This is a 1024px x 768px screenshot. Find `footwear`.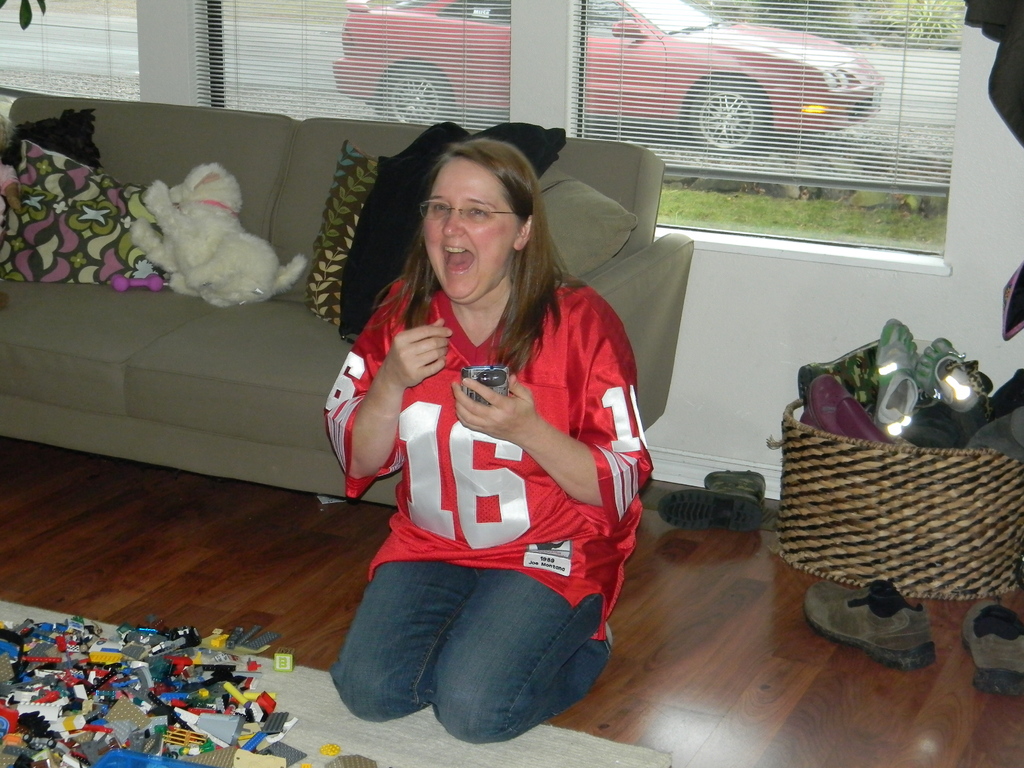
Bounding box: Rect(801, 574, 935, 673).
